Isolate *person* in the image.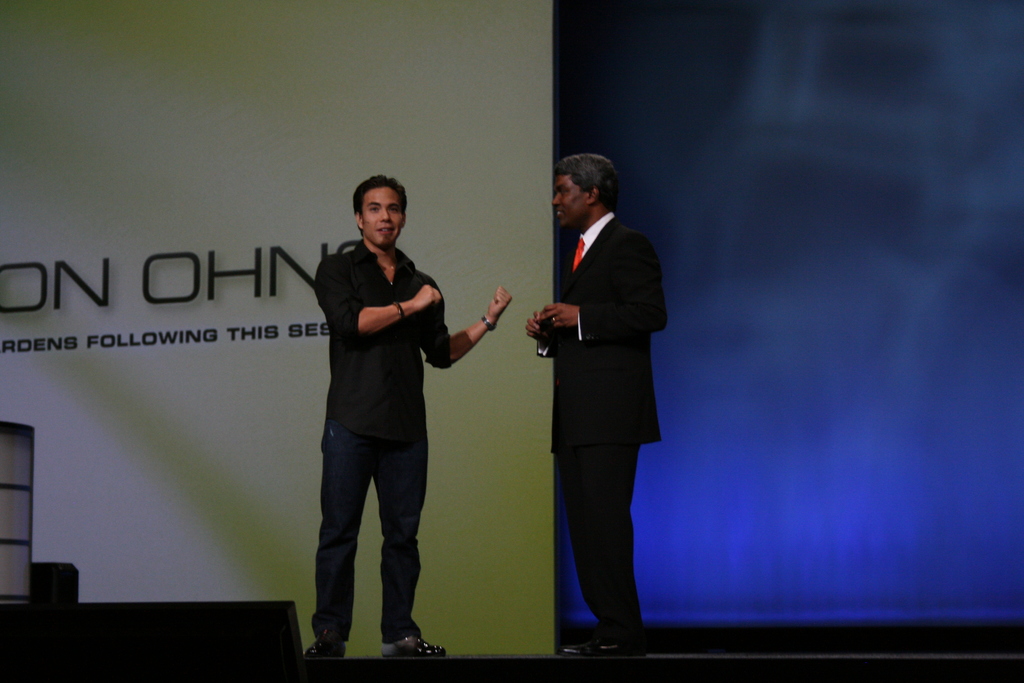
Isolated region: [304,171,514,659].
